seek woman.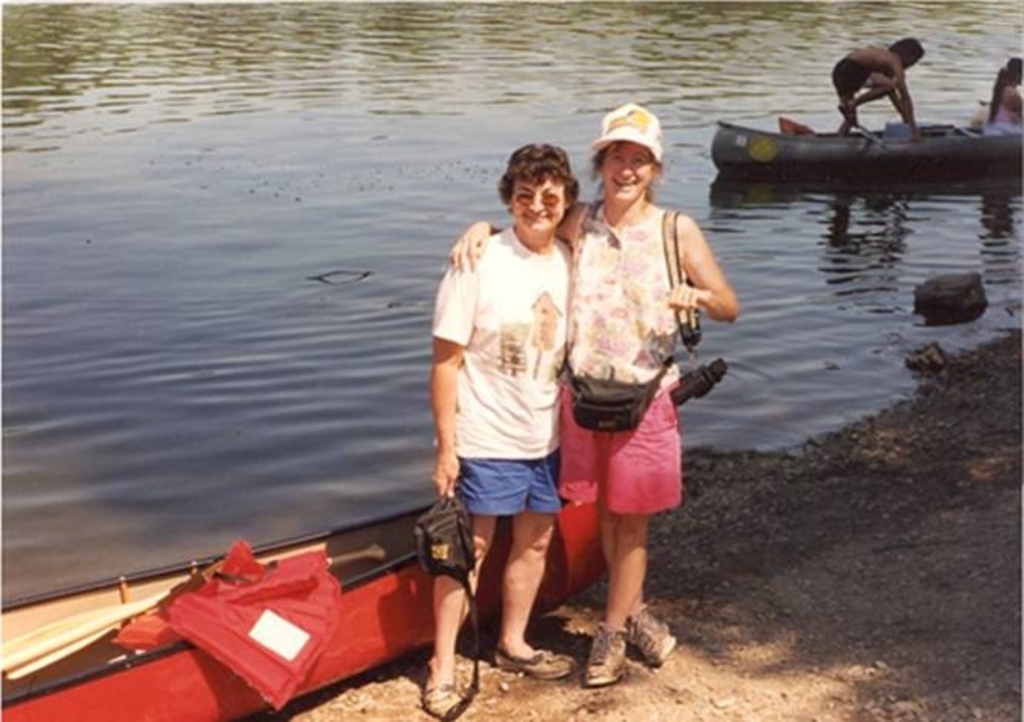
pyautogui.locateOnScreen(428, 143, 574, 693).
